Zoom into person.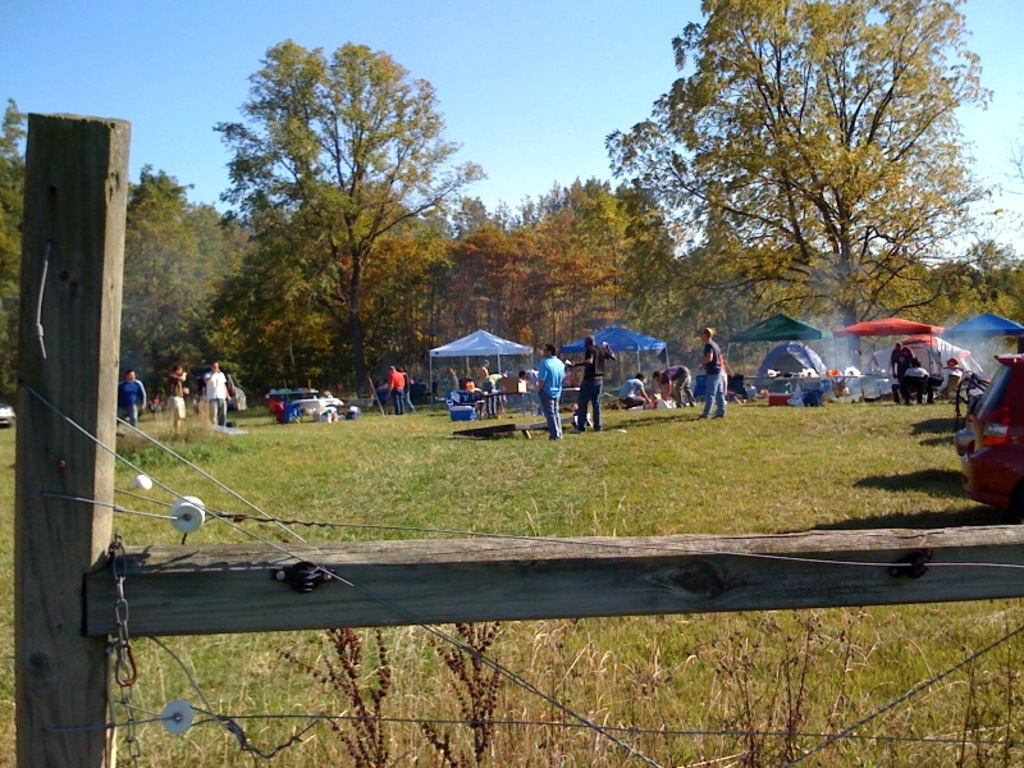
Zoom target: detection(520, 370, 536, 392).
